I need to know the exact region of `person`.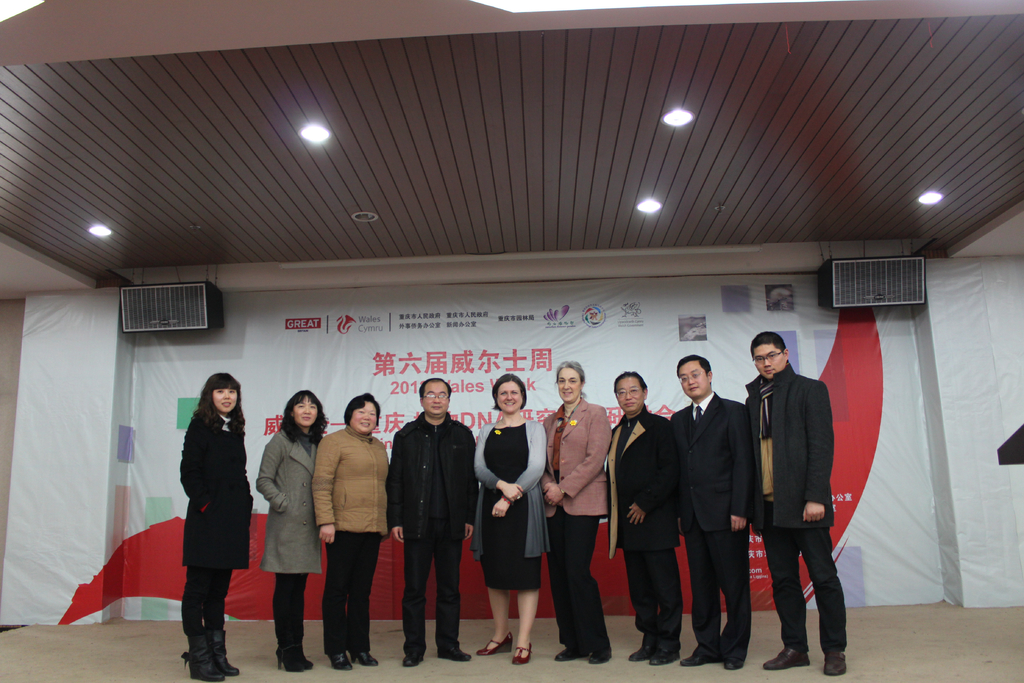
Region: 255:393:333:675.
